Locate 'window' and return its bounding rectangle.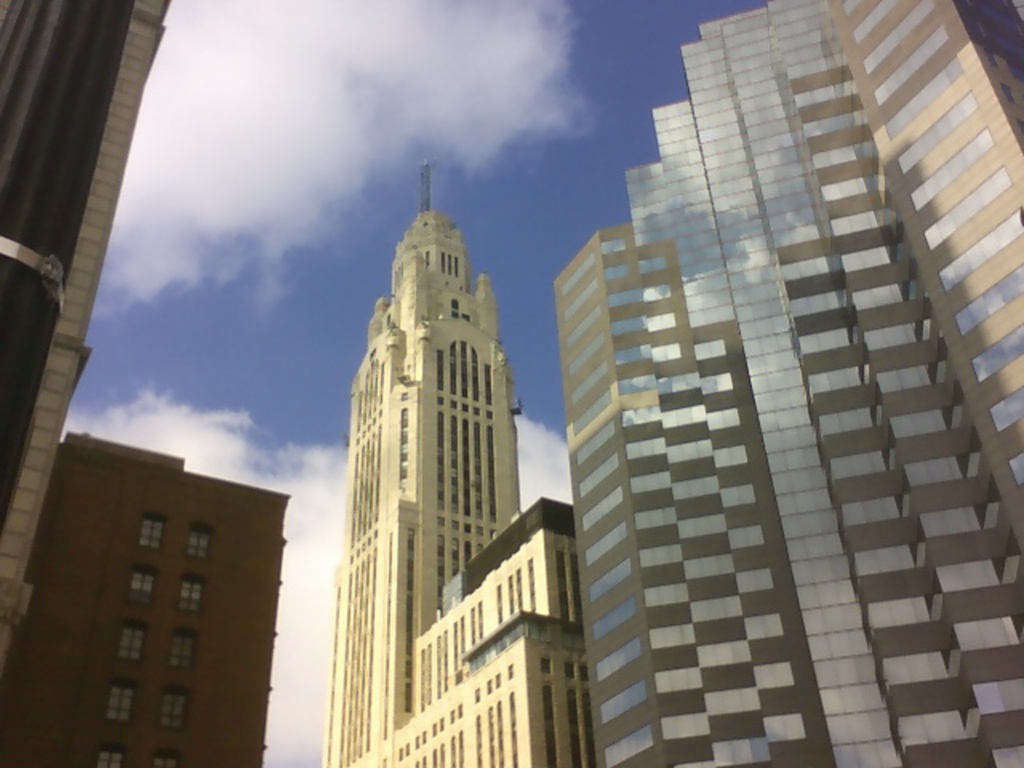
[147, 750, 181, 766].
